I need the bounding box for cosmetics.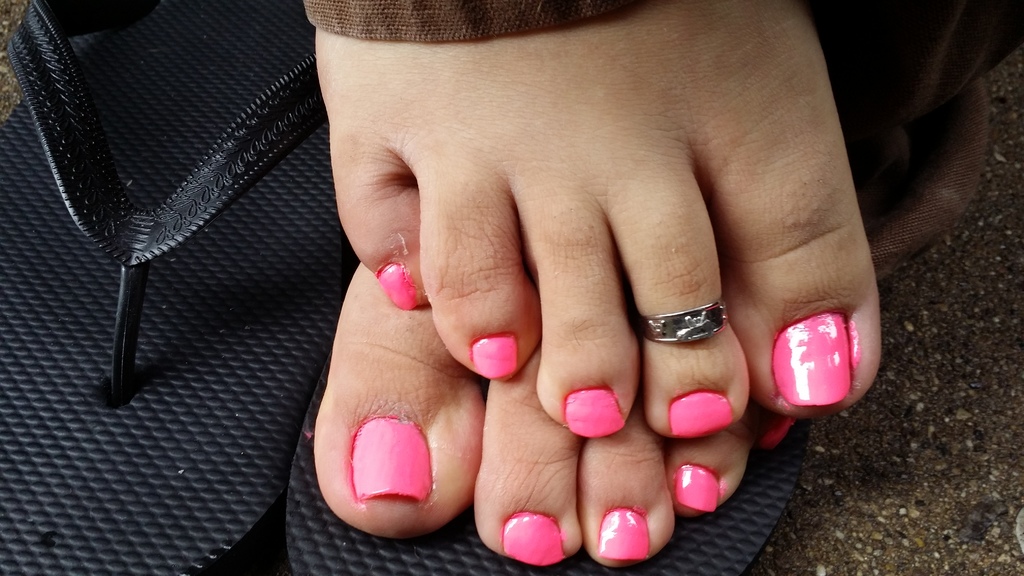
Here it is: [562,384,632,438].
